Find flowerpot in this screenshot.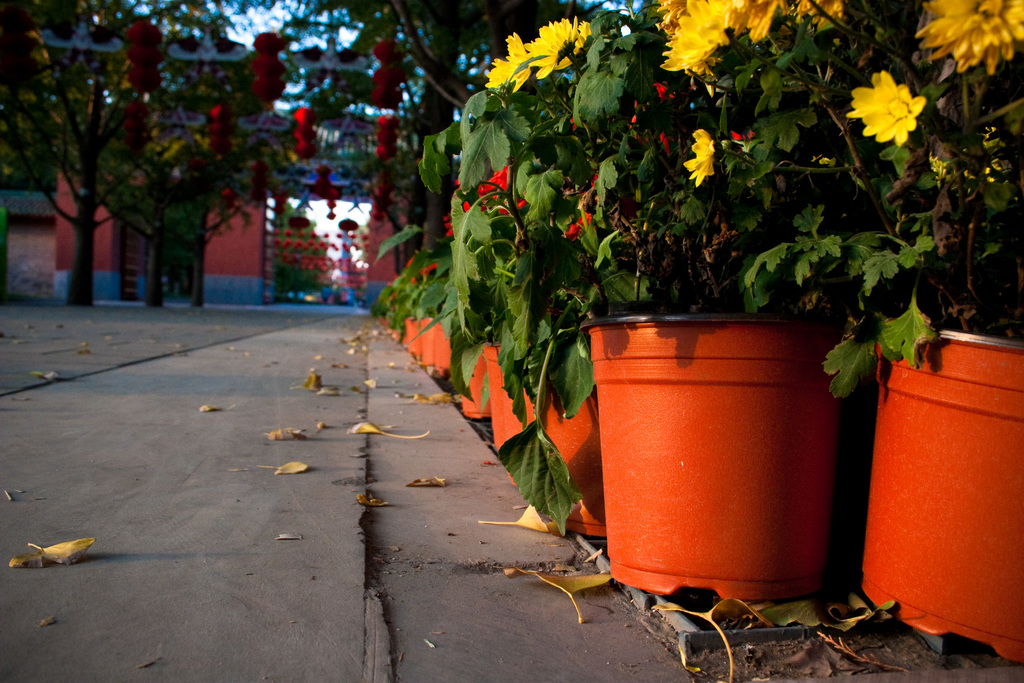
The bounding box for flowerpot is <region>458, 352, 490, 417</region>.
